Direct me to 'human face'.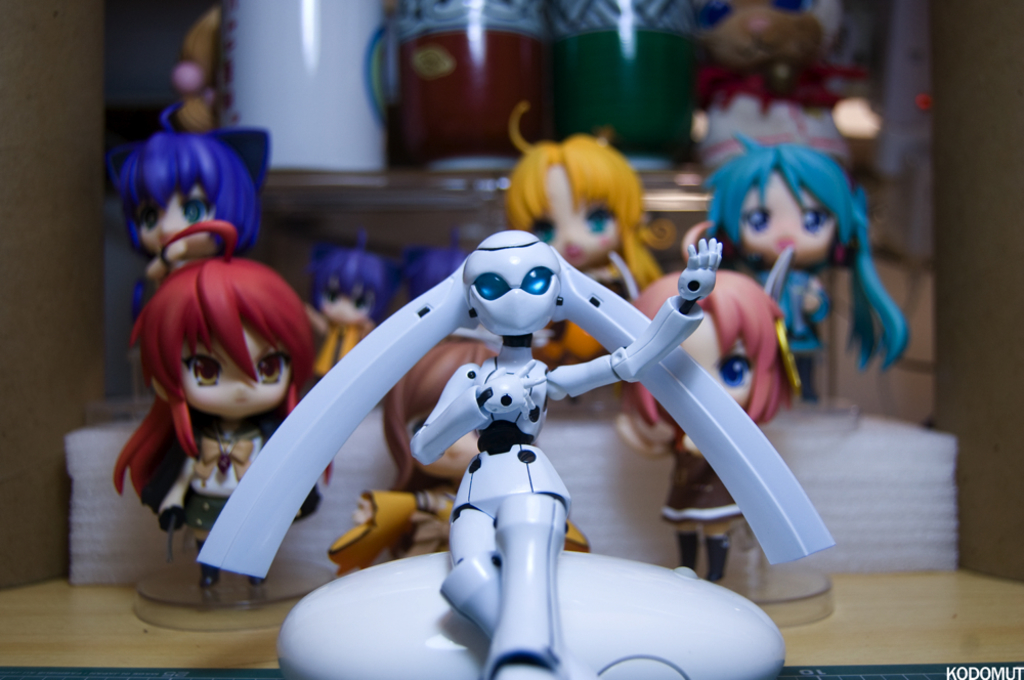
Direction: bbox(743, 168, 837, 265).
